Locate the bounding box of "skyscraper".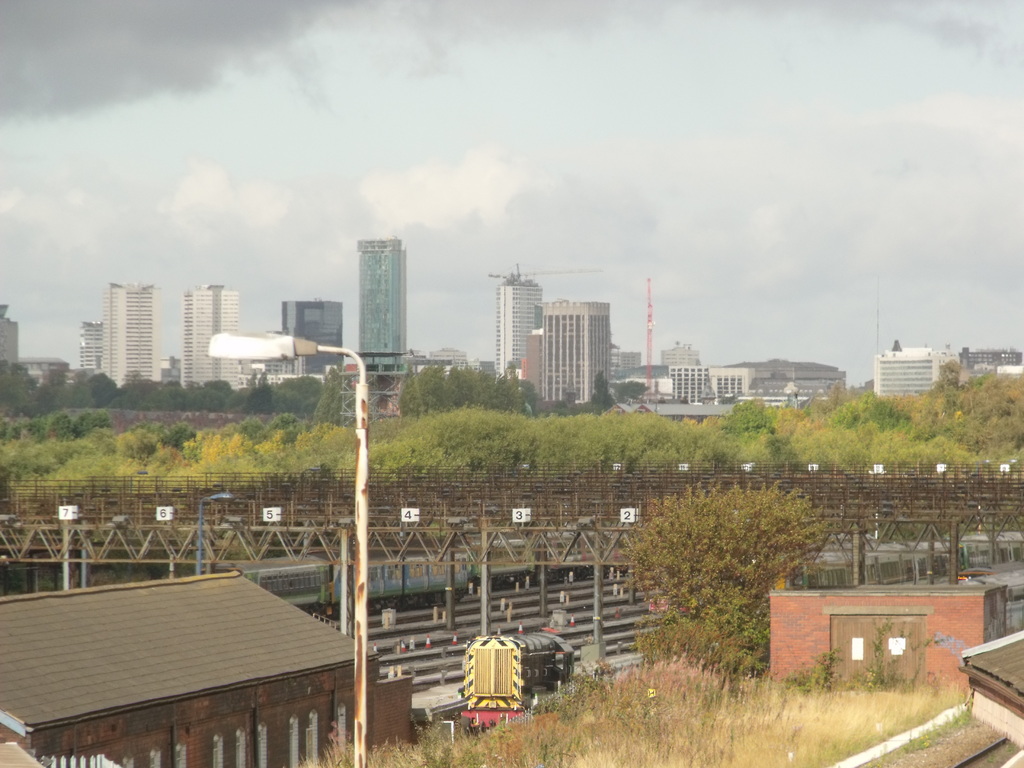
Bounding box: 533 301 611 408.
